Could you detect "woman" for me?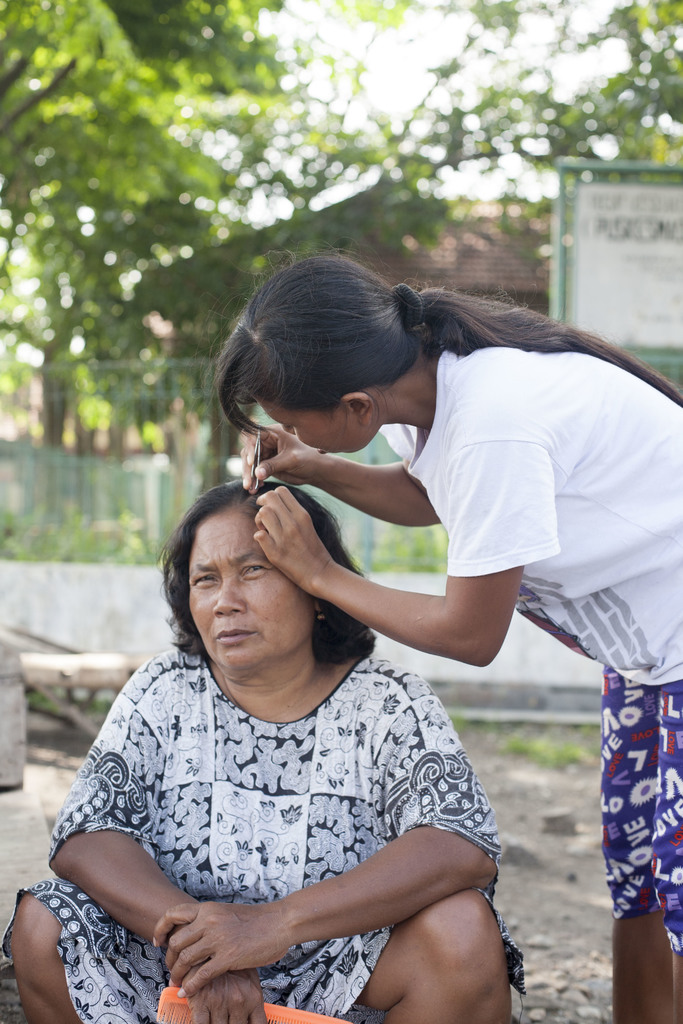
Detection result: [left=210, top=246, right=682, bottom=1023].
